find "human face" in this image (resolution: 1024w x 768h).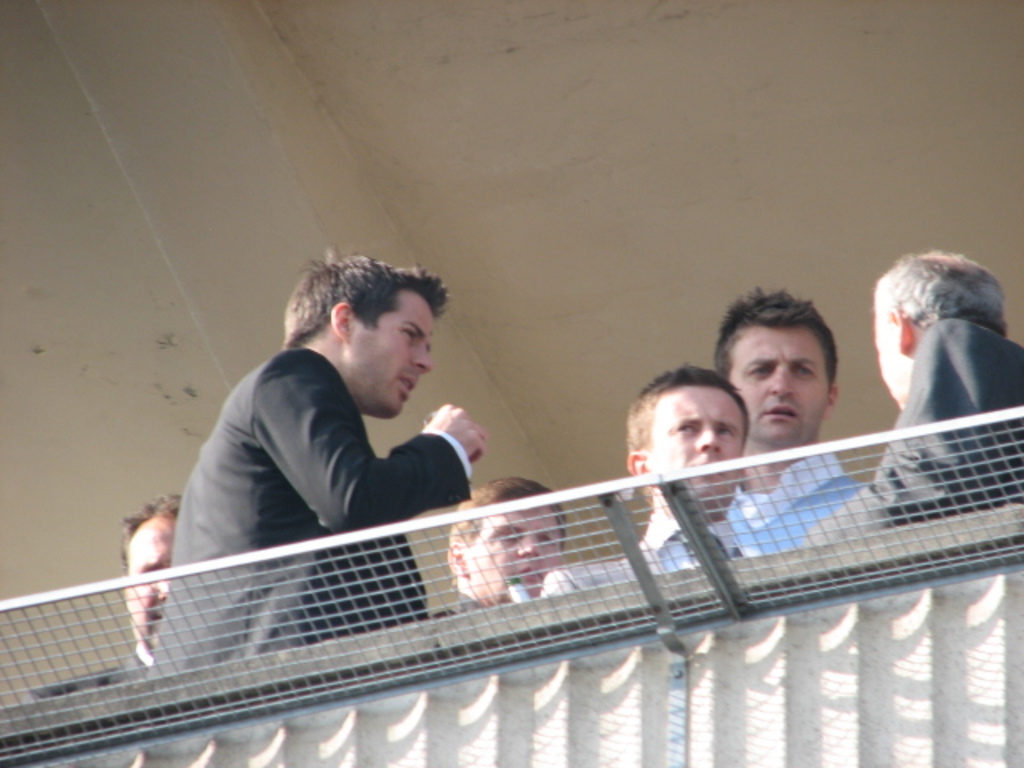
874,296,899,405.
